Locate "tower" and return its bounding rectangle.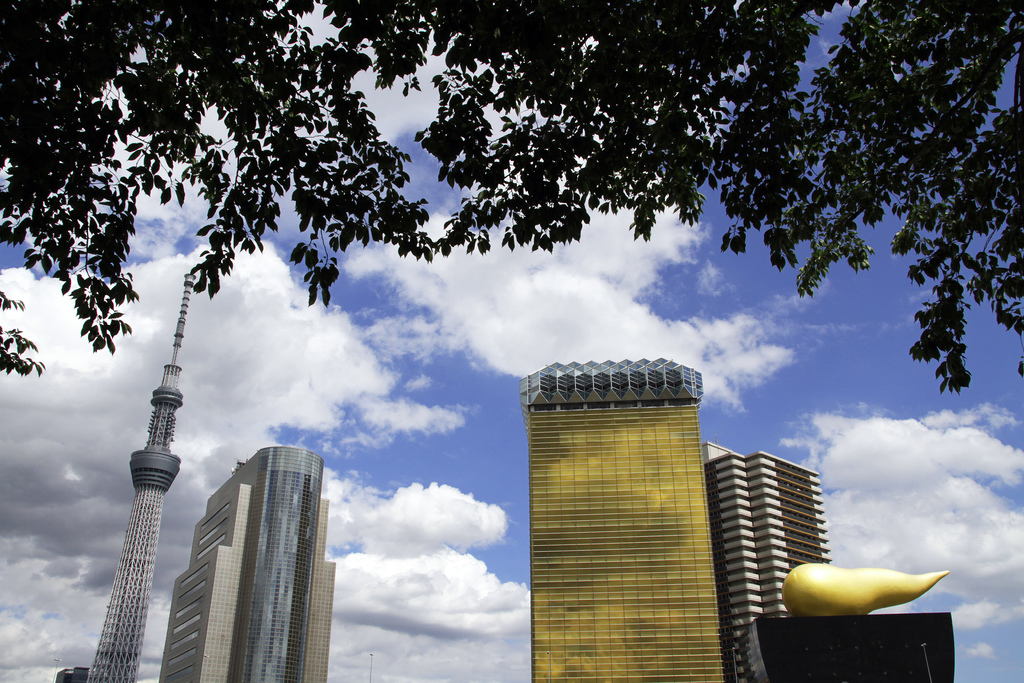
x1=62, y1=263, x2=195, y2=682.
